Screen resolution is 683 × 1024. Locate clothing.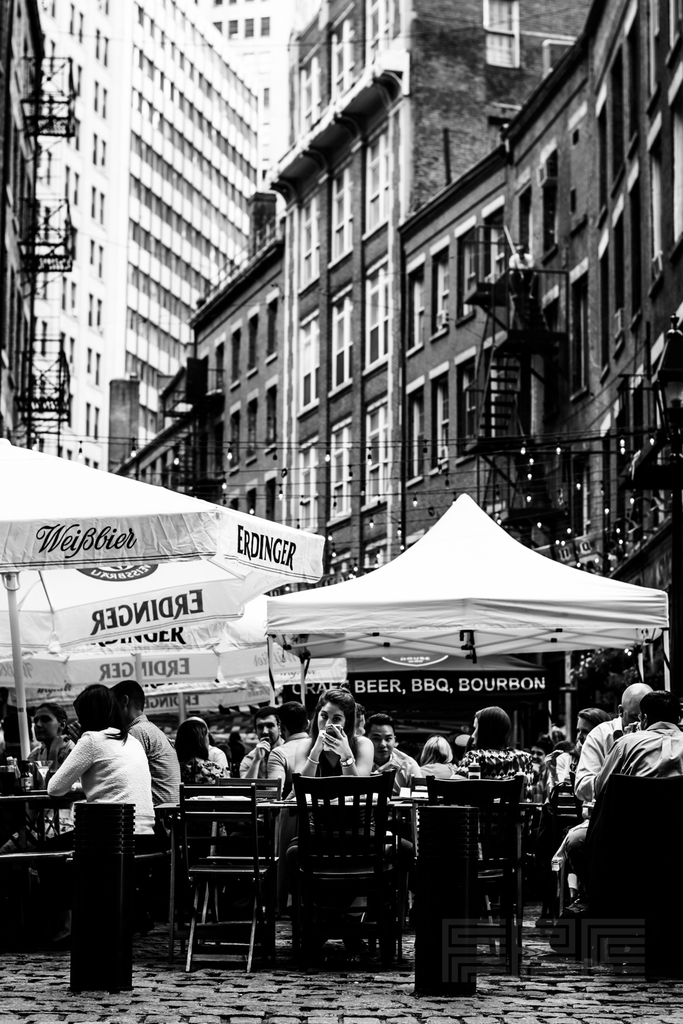
{"left": 304, "top": 727, "right": 375, "bottom": 771}.
